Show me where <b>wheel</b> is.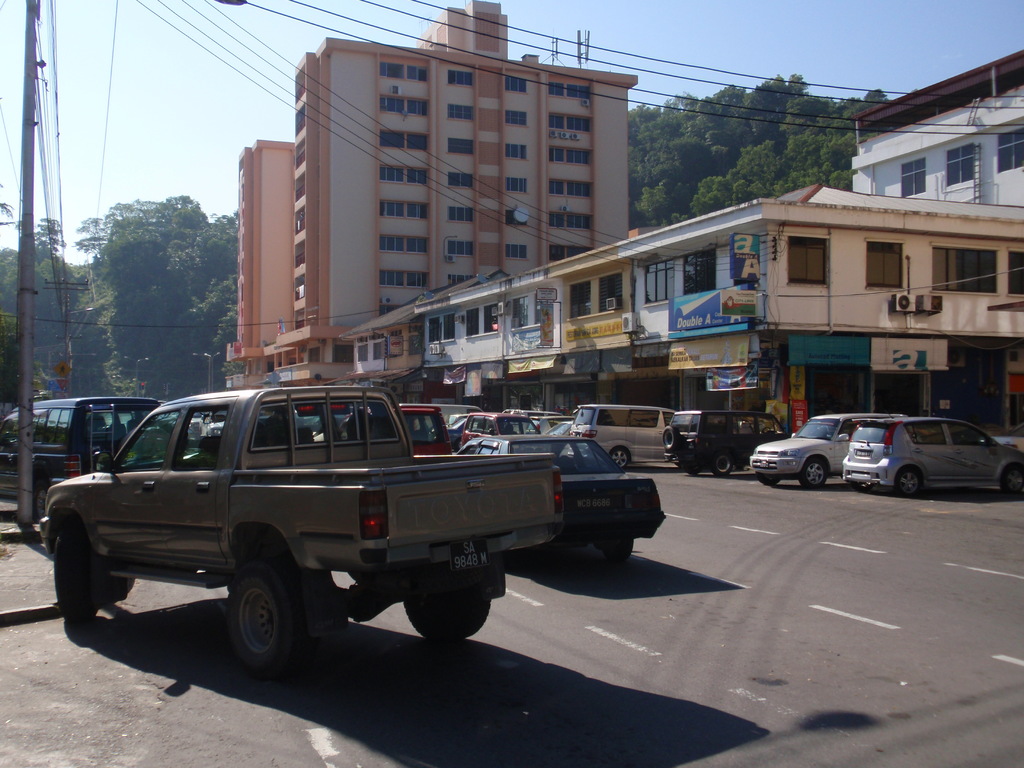
<b>wheel</b> is at (600,537,632,562).
